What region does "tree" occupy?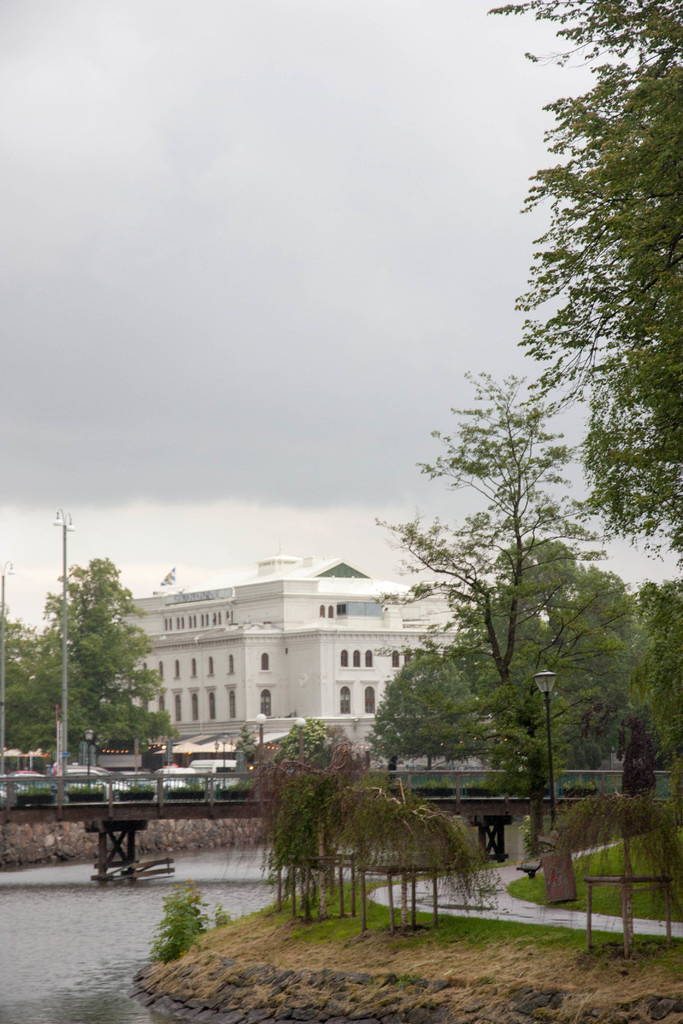
select_region(155, 895, 215, 959).
